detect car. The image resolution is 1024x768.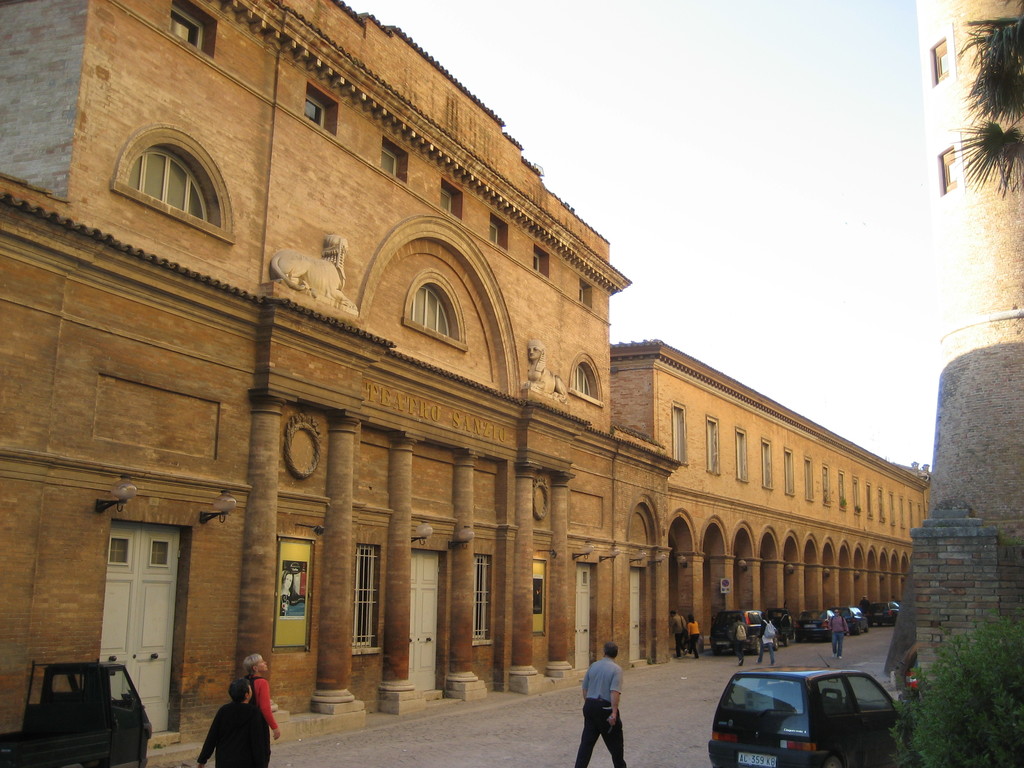
l=708, t=609, r=779, b=653.
